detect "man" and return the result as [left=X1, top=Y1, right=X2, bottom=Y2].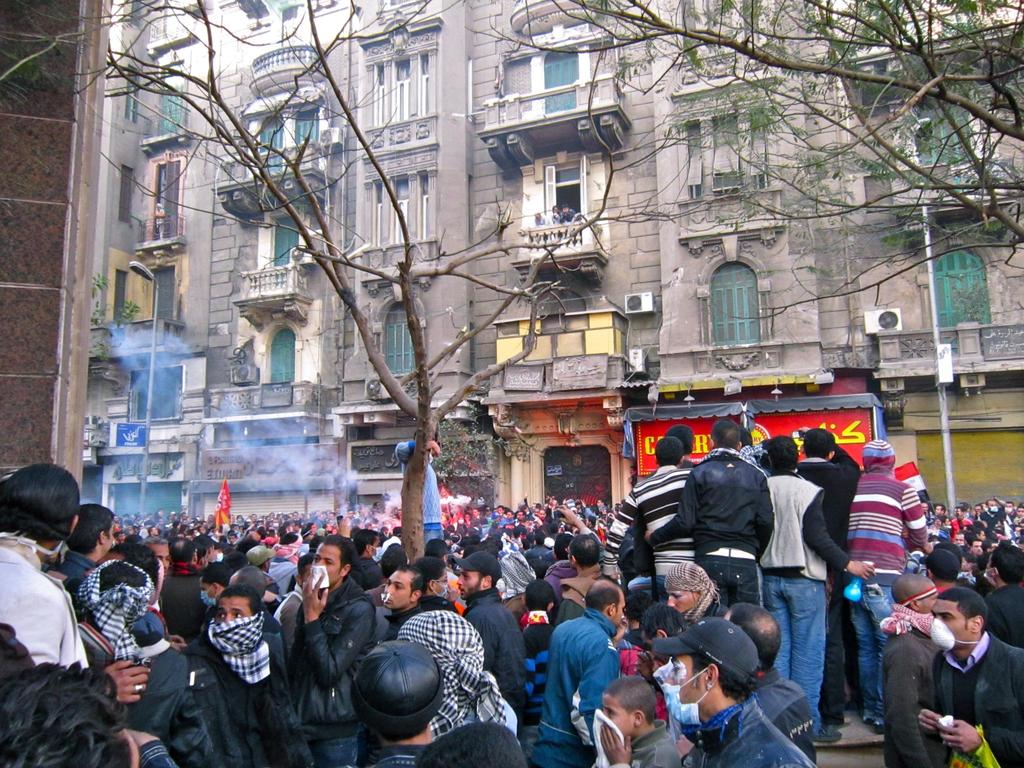
[left=979, top=544, right=1023, bottom=648].
